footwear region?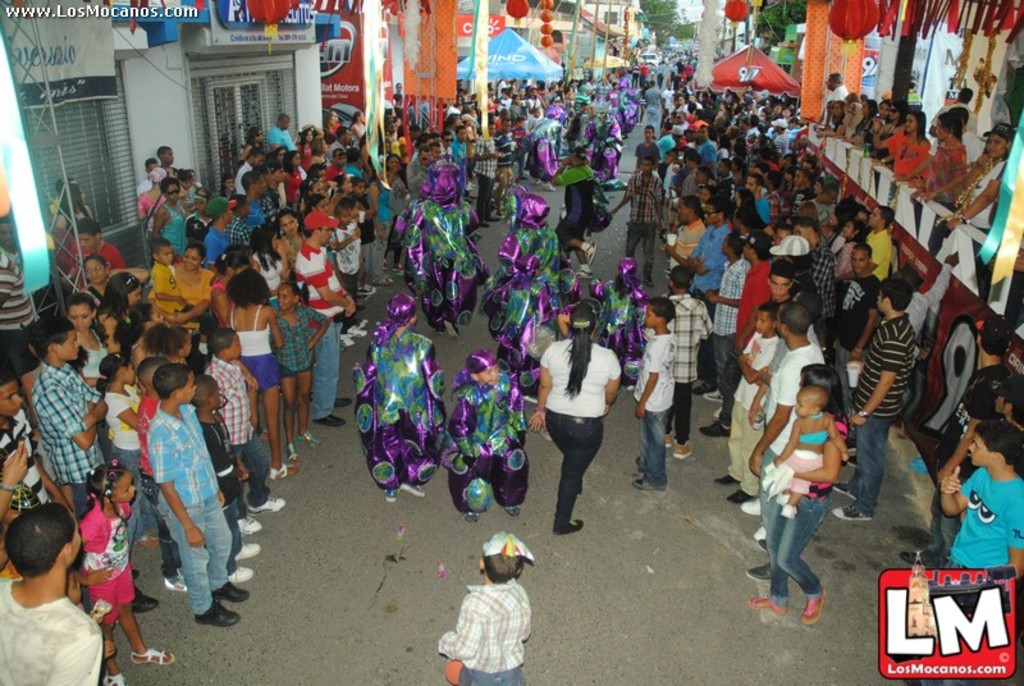
bbox=(901, 549, 937, 564)
